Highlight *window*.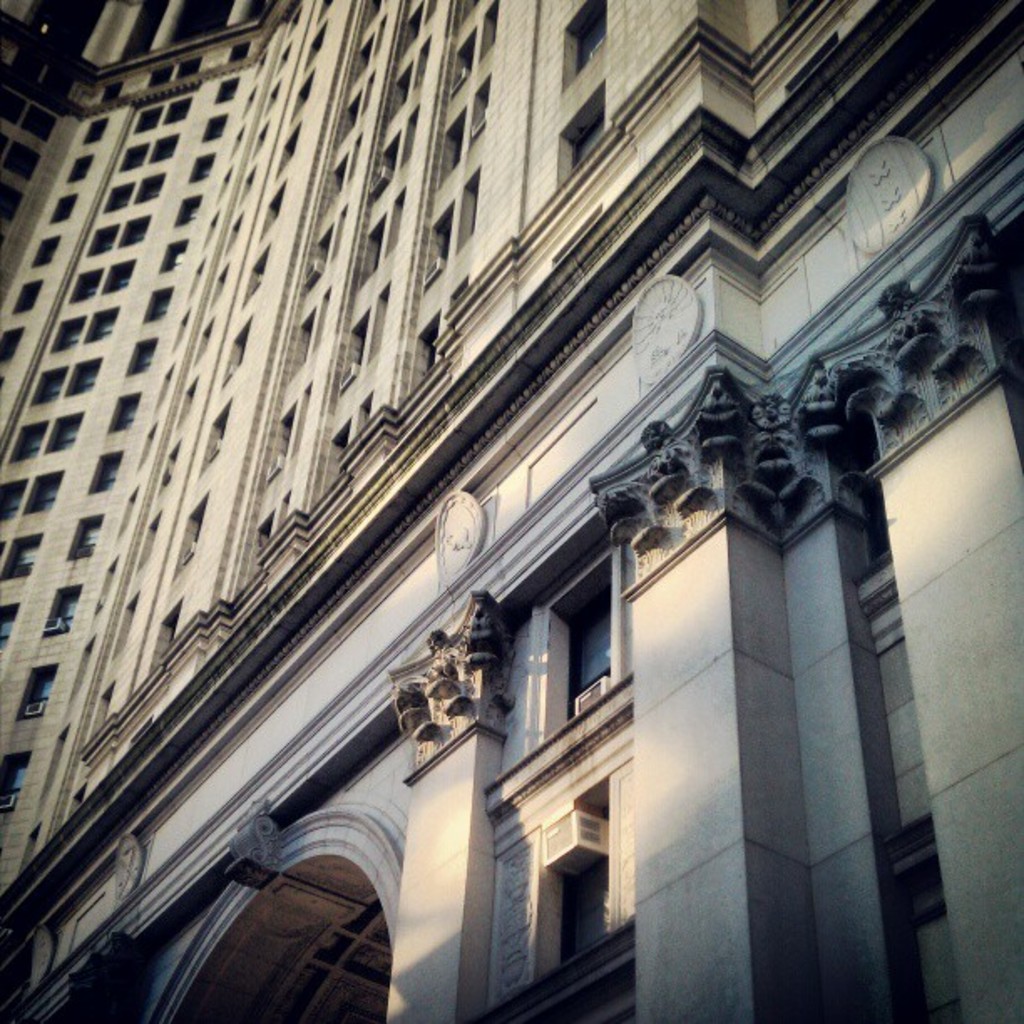
Highlighted region: crop(274, 124, 300, 177).
